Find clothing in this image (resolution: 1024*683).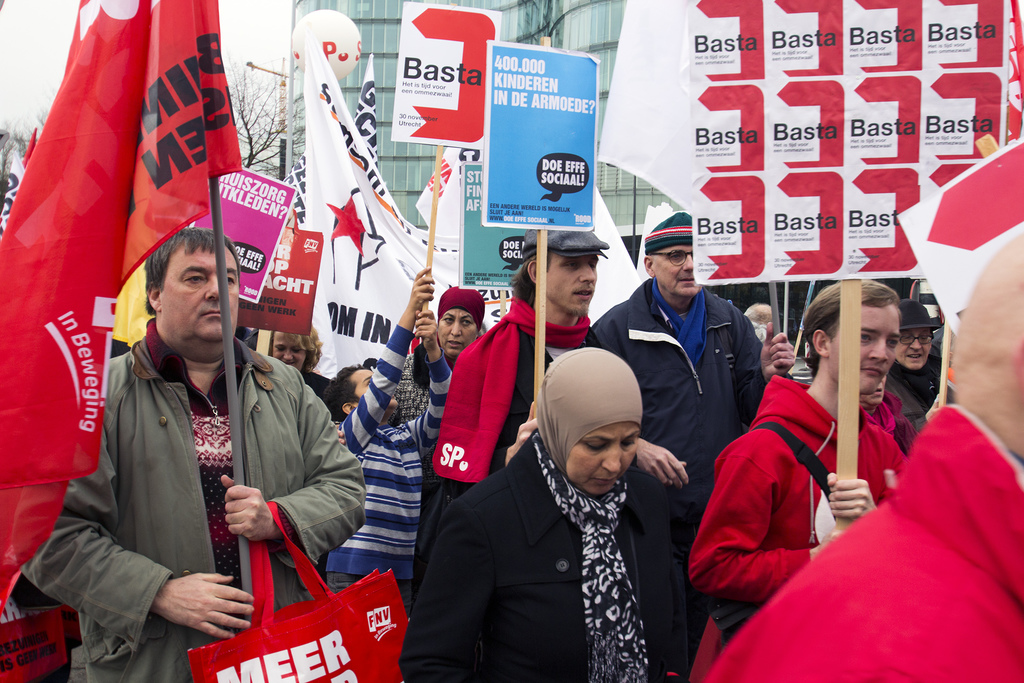
locate(325, 328, 456, 621).
